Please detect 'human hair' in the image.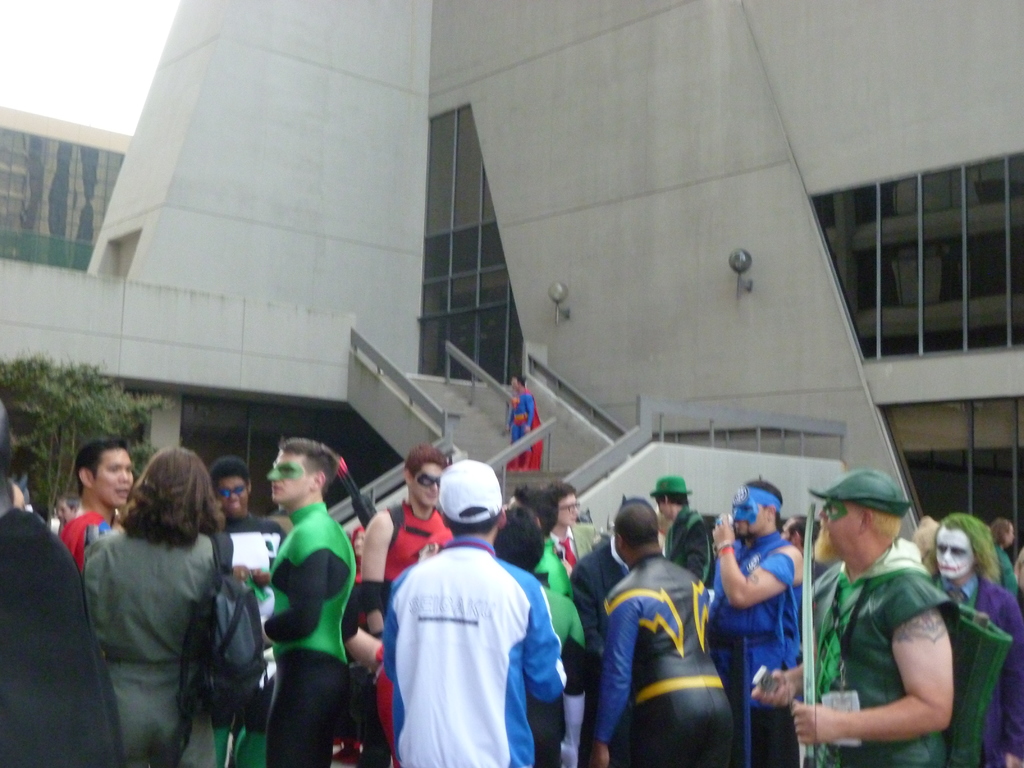
867 506 901 540.
